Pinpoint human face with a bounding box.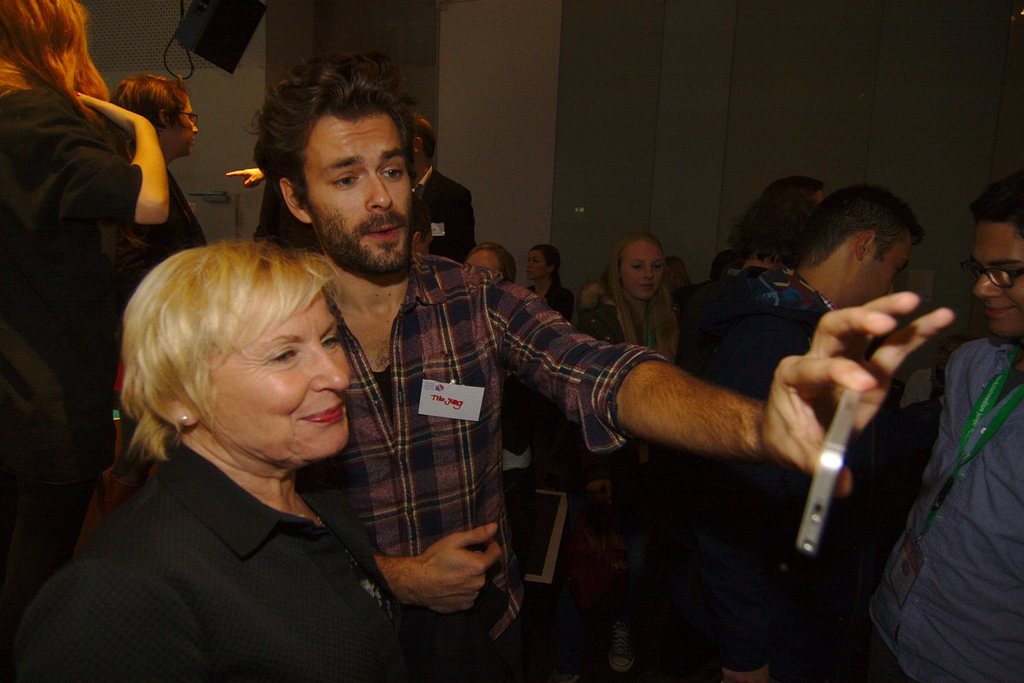
select_region(624, 239, 664, 297).
